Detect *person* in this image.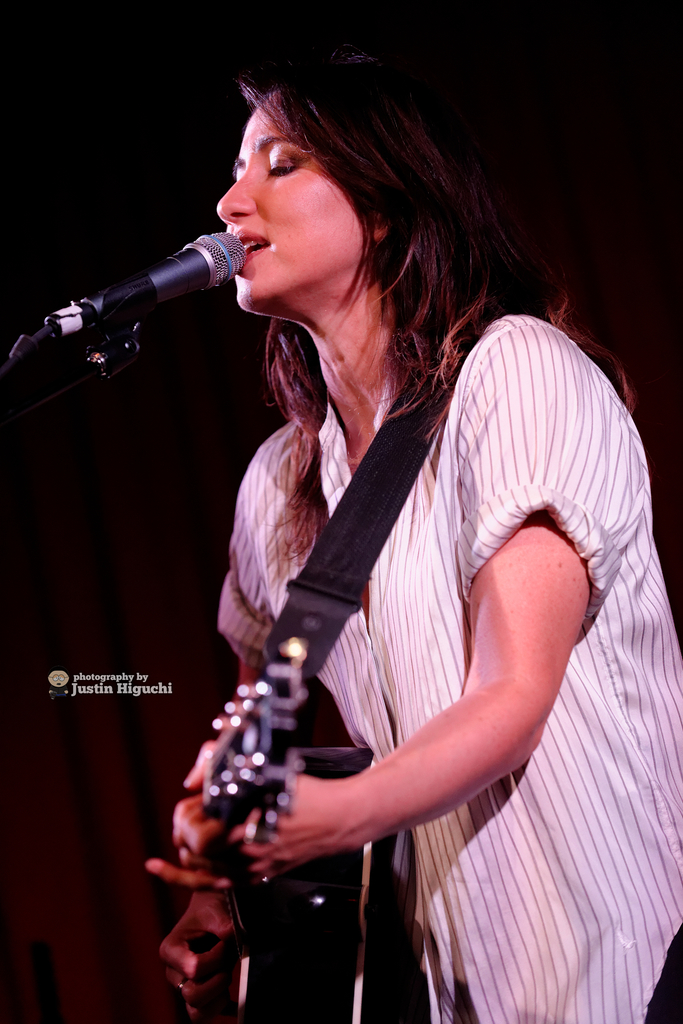
Detection: bbox(149, 57, 628, 1023).
